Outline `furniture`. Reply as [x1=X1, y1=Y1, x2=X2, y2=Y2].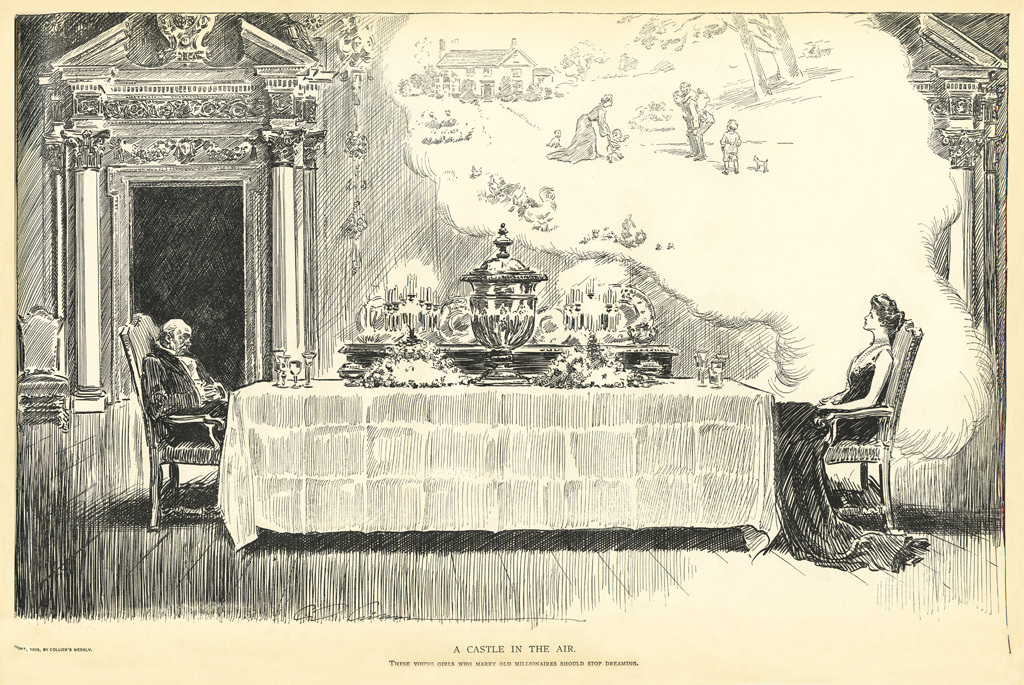
[x1=822, y1=316, x2=925, y2=527].
